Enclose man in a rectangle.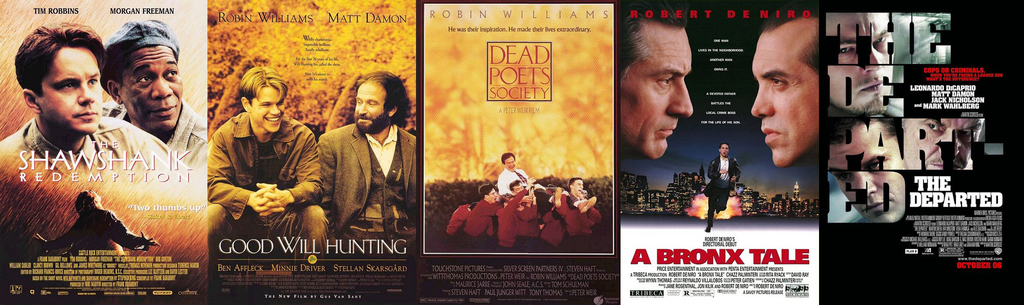
578 181 590 217.
